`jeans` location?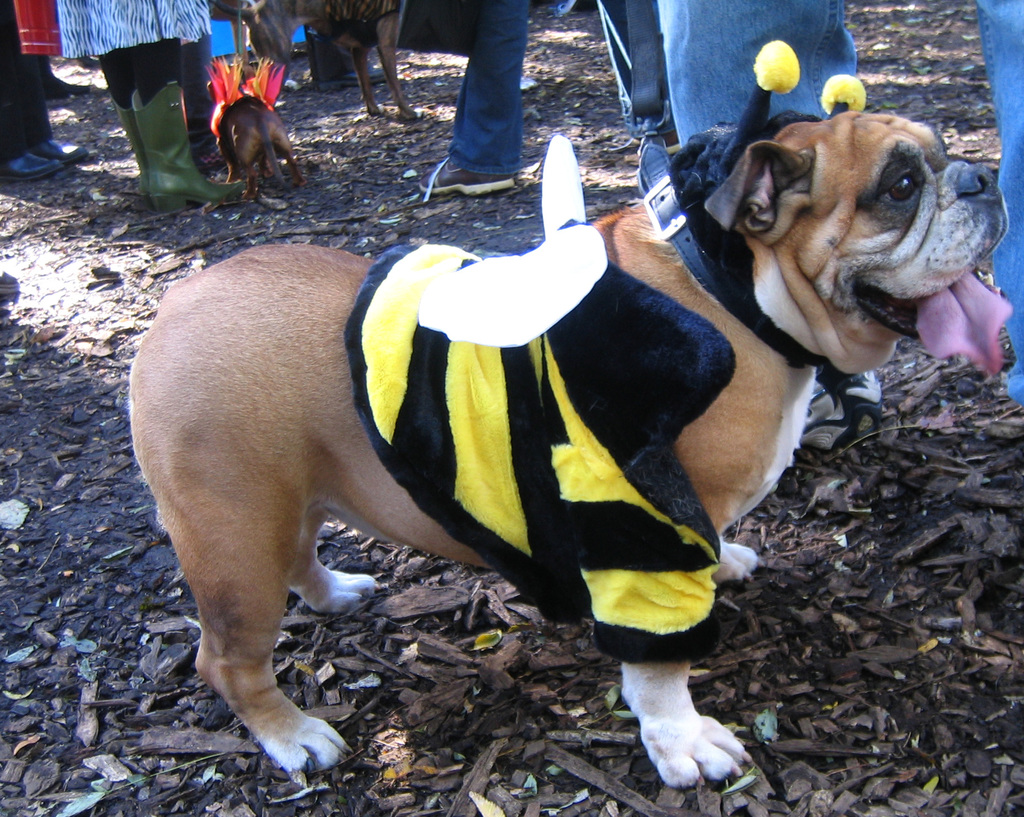
box=[653, 0, 1023, 406]
